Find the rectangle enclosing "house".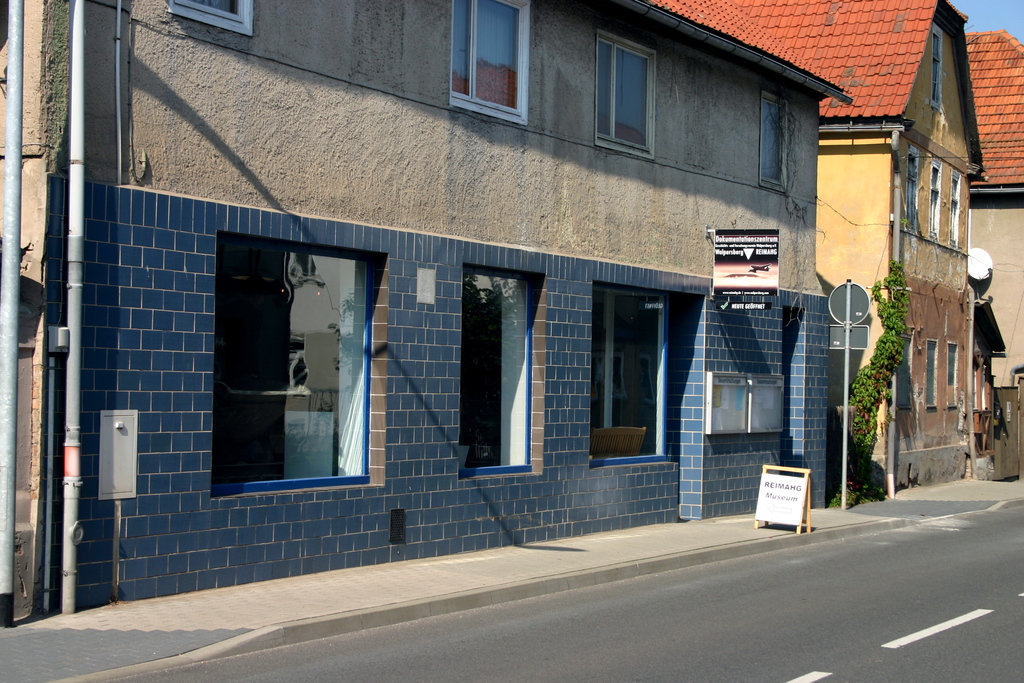
<box>957,26,1023,482</box>.
